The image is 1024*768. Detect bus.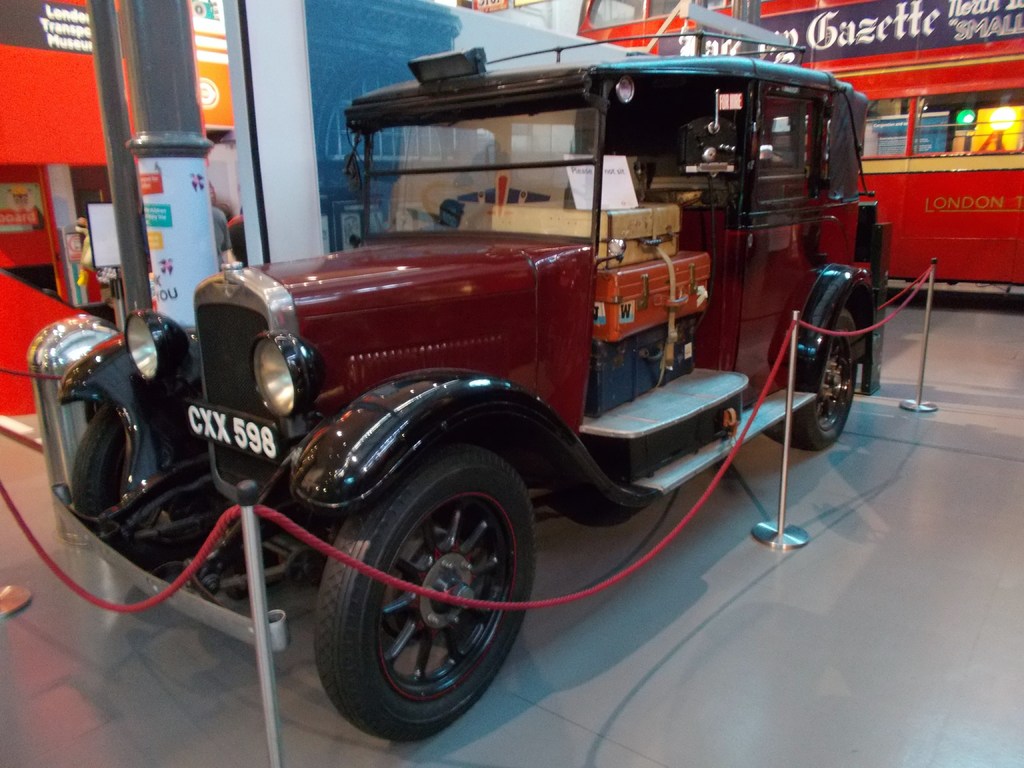
Detection: x1=575 y1=0 x2=1023 y2=283.
